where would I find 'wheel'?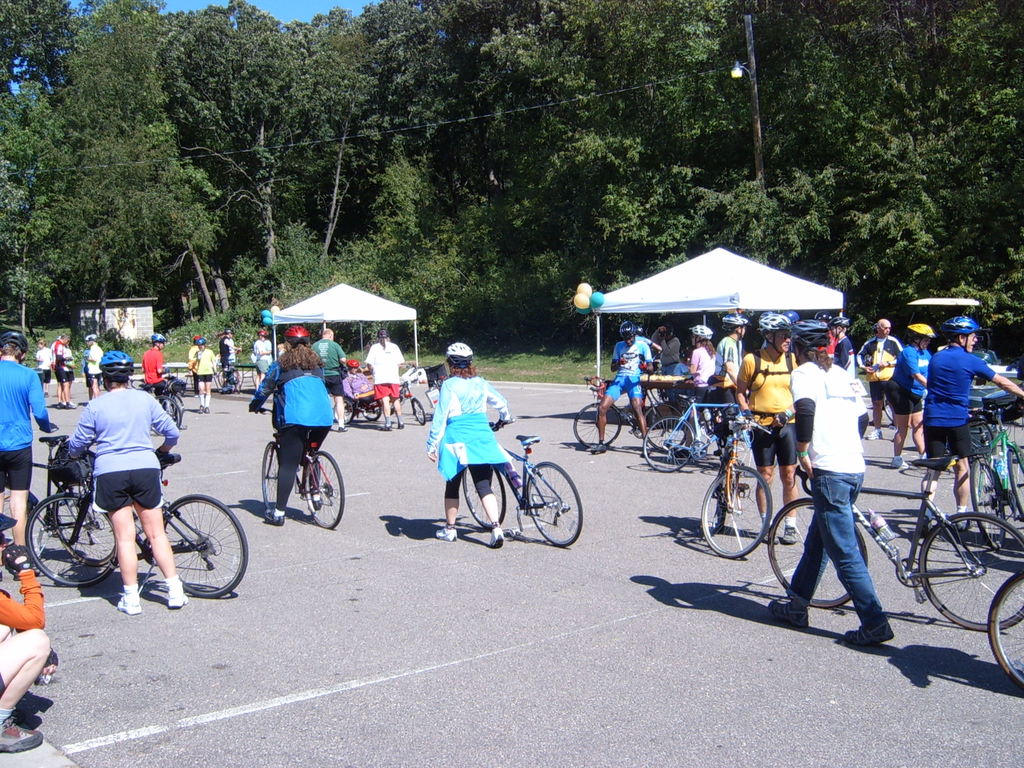
At 361/399/382/420.
